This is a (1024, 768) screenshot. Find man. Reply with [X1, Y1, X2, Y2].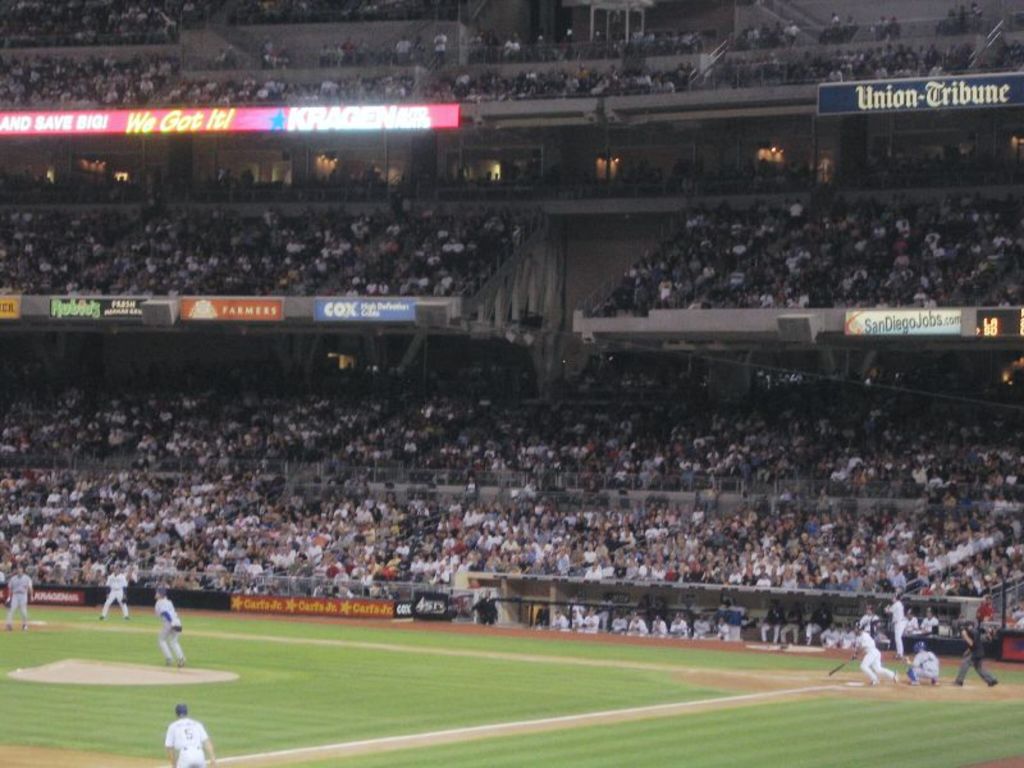
[160, 696, 204, 767].
